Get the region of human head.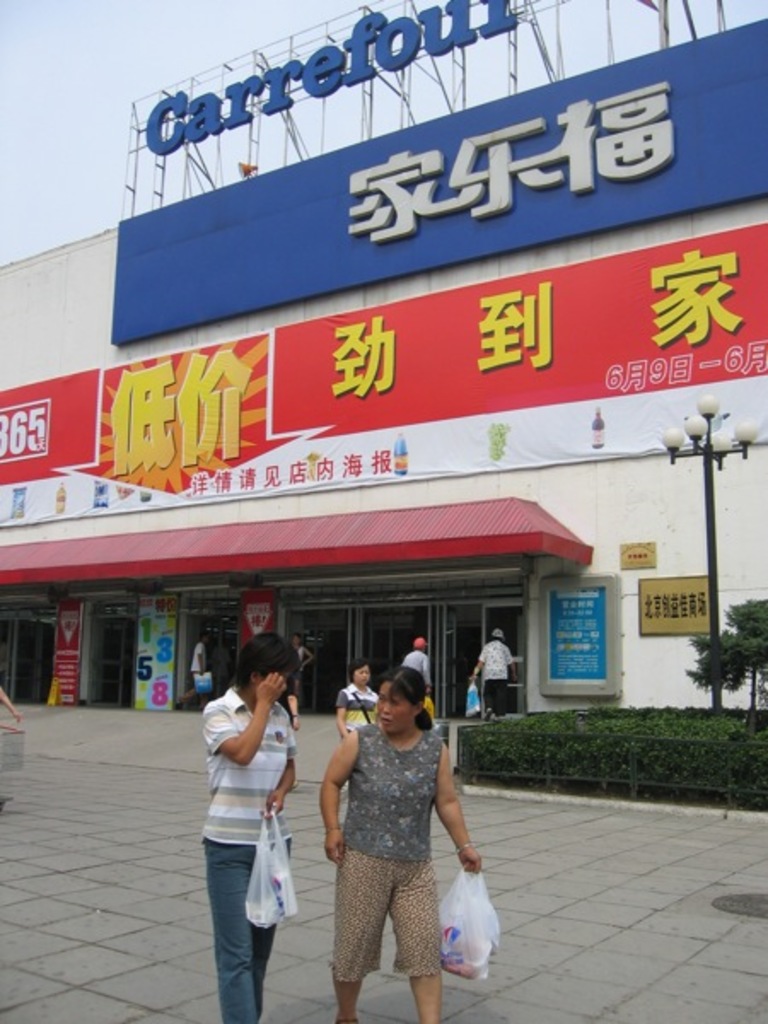
<box>350,660,381,688</box>.
